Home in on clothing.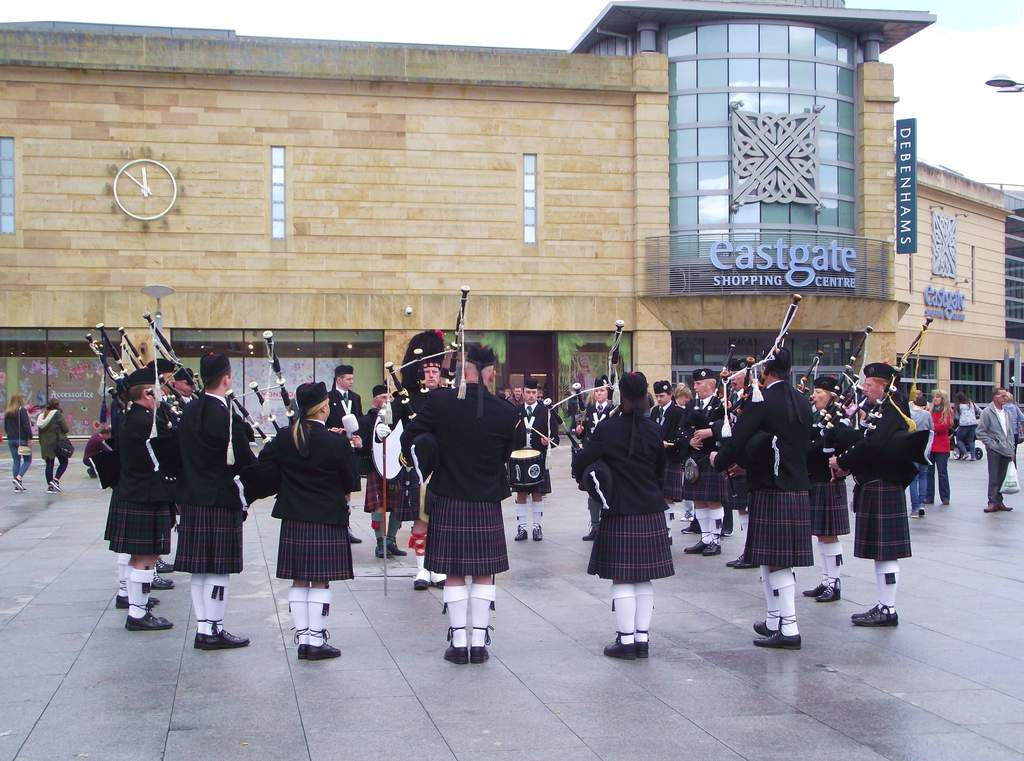
Homed in at <bbox>255, 379, 360, 577</bbox>.
